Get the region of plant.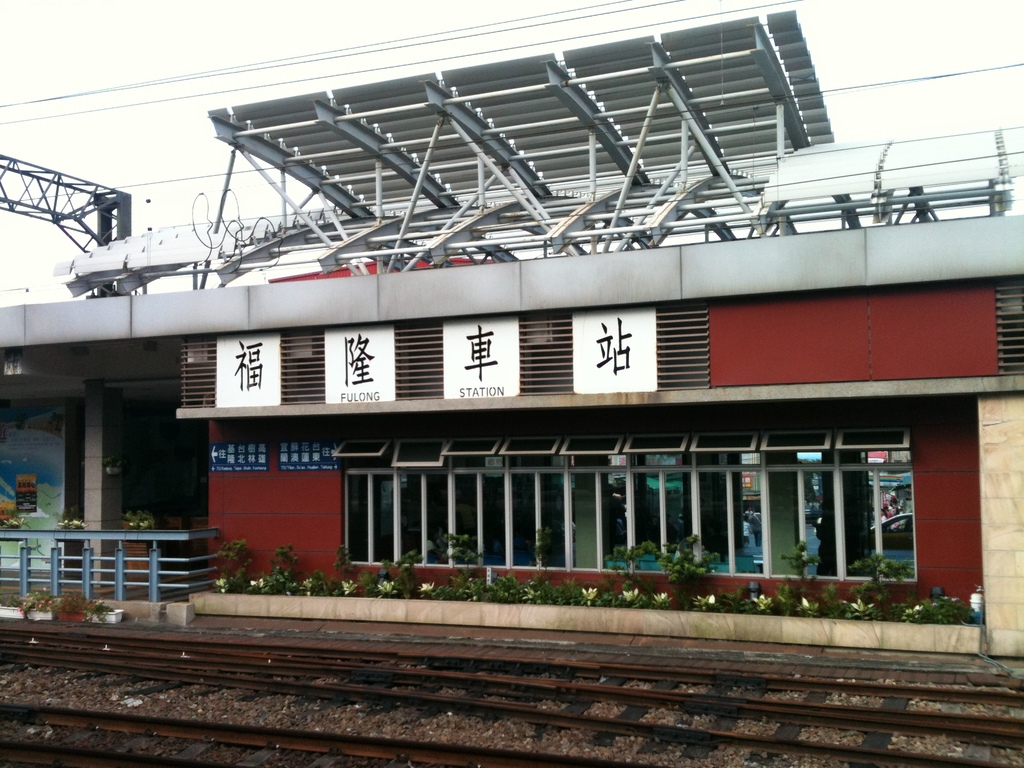
843:601:876:620.
